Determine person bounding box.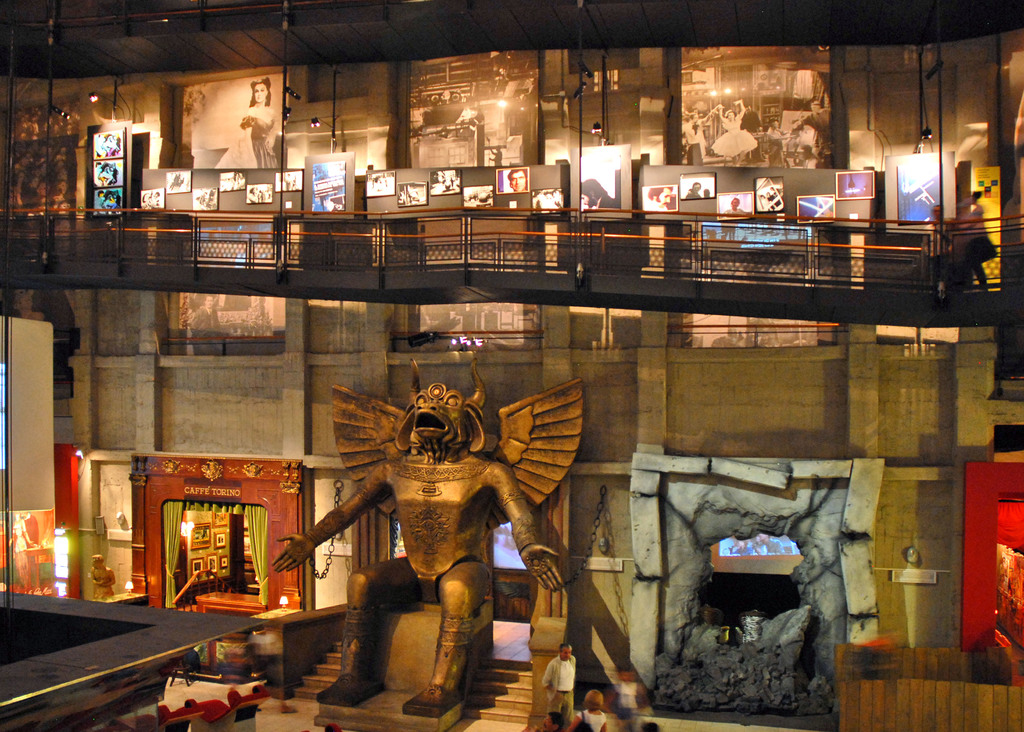
Determined: 8:510:35:587.
